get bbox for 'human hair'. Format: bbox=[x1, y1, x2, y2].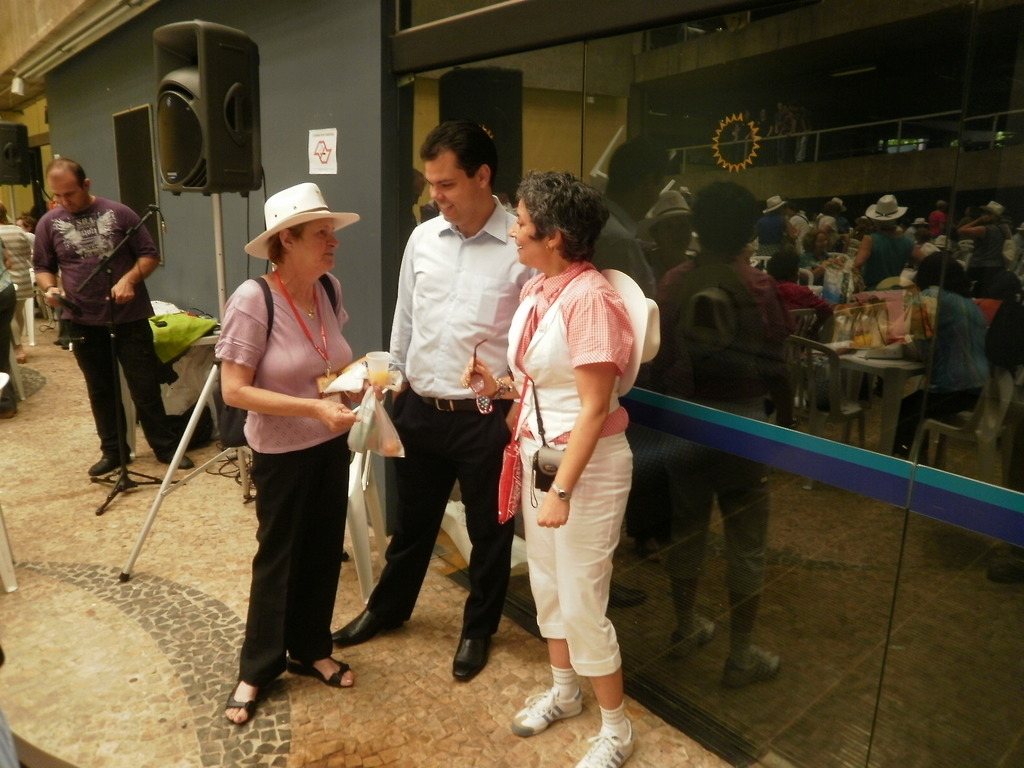
bbox=[517, 167, 604, 270].
